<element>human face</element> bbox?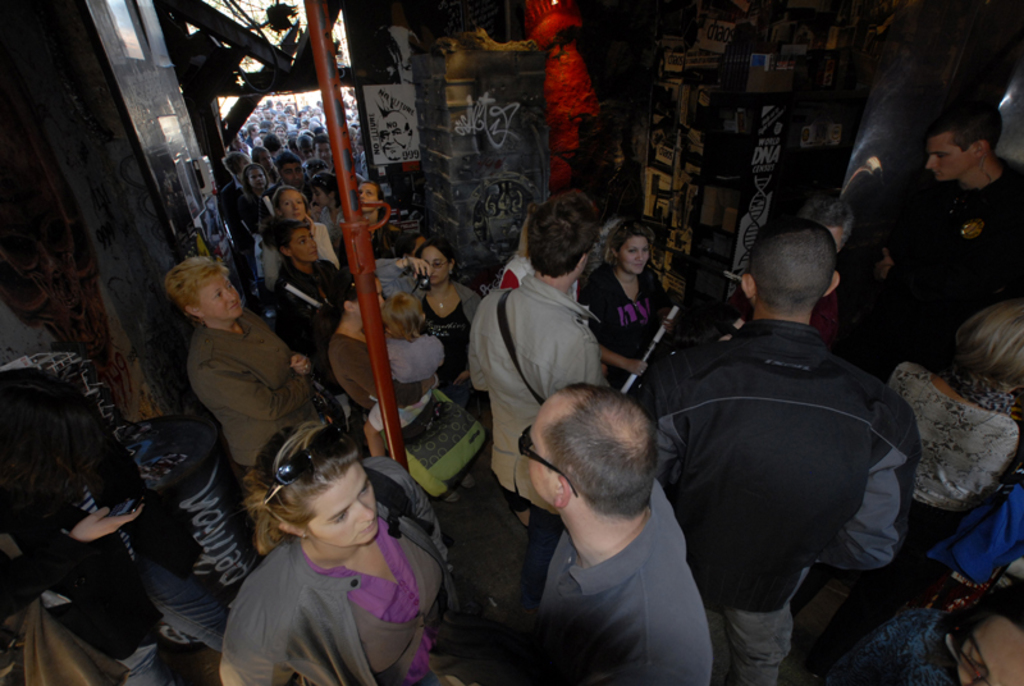
[307,462,372,550]
